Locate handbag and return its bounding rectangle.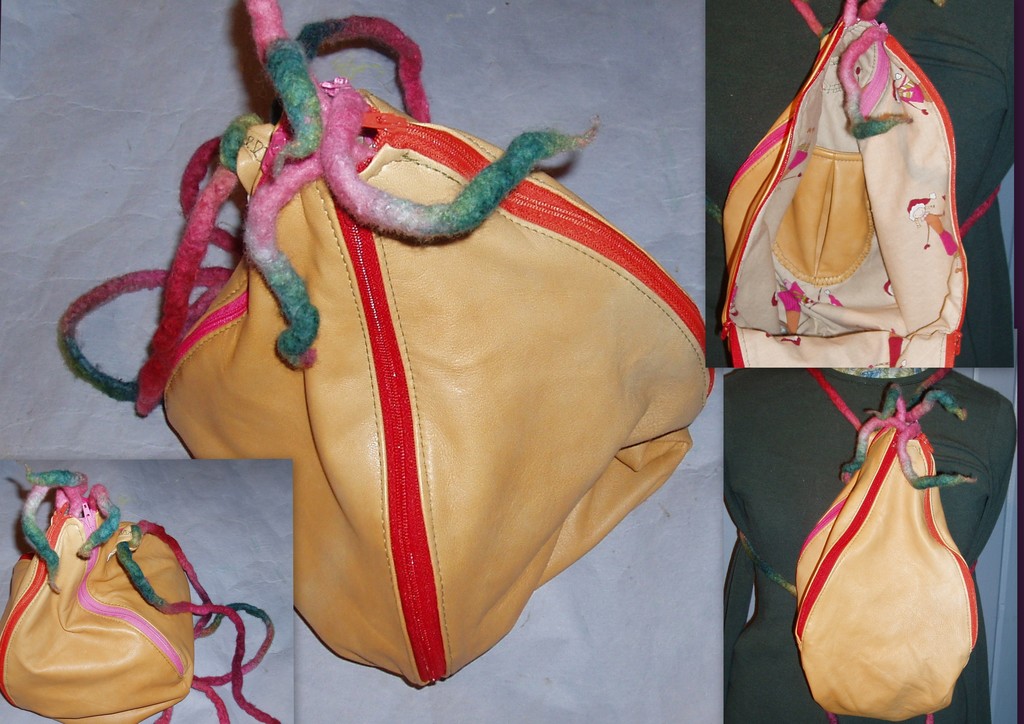
61, 0, 715, 691.
